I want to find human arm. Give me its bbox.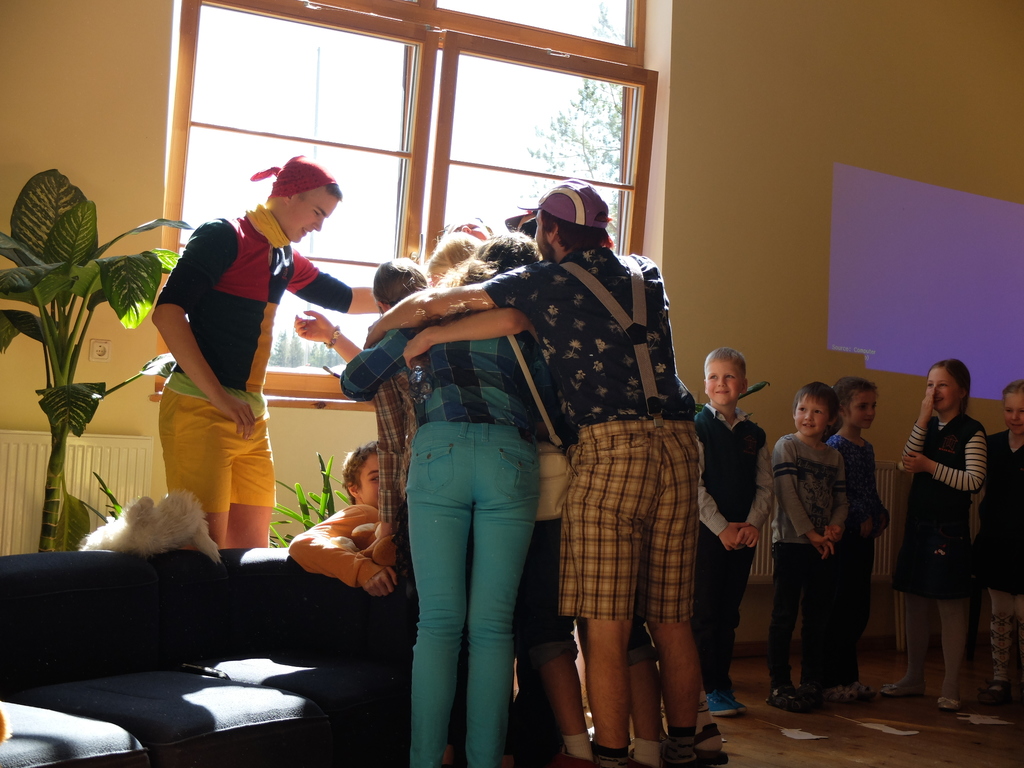
box(147, 223, 257, 439).
